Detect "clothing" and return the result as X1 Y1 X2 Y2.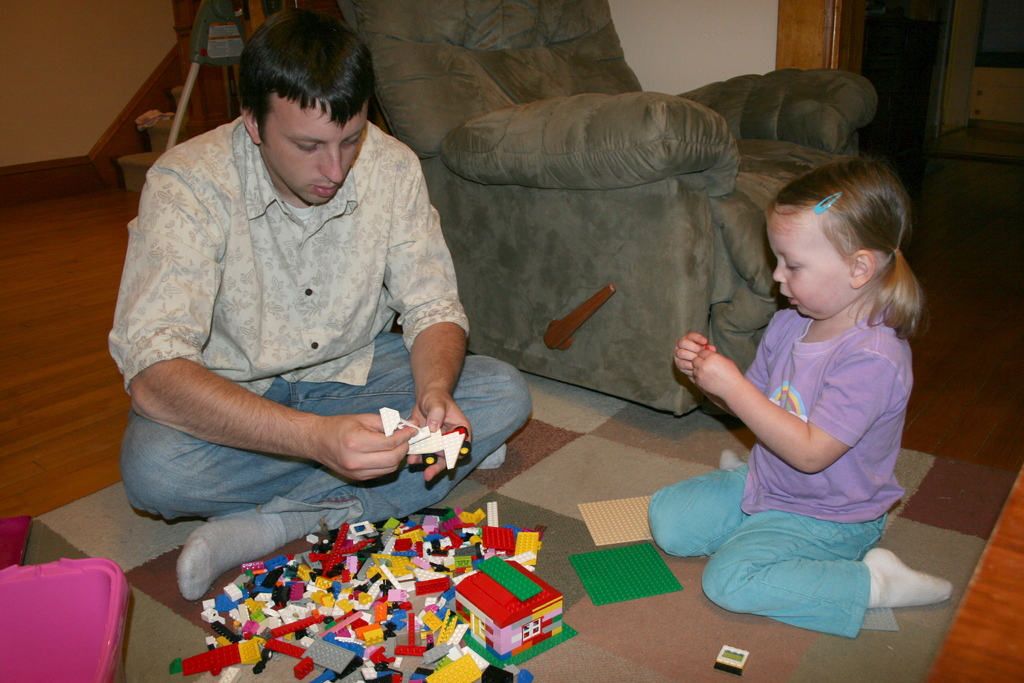
640 299 910 648.
